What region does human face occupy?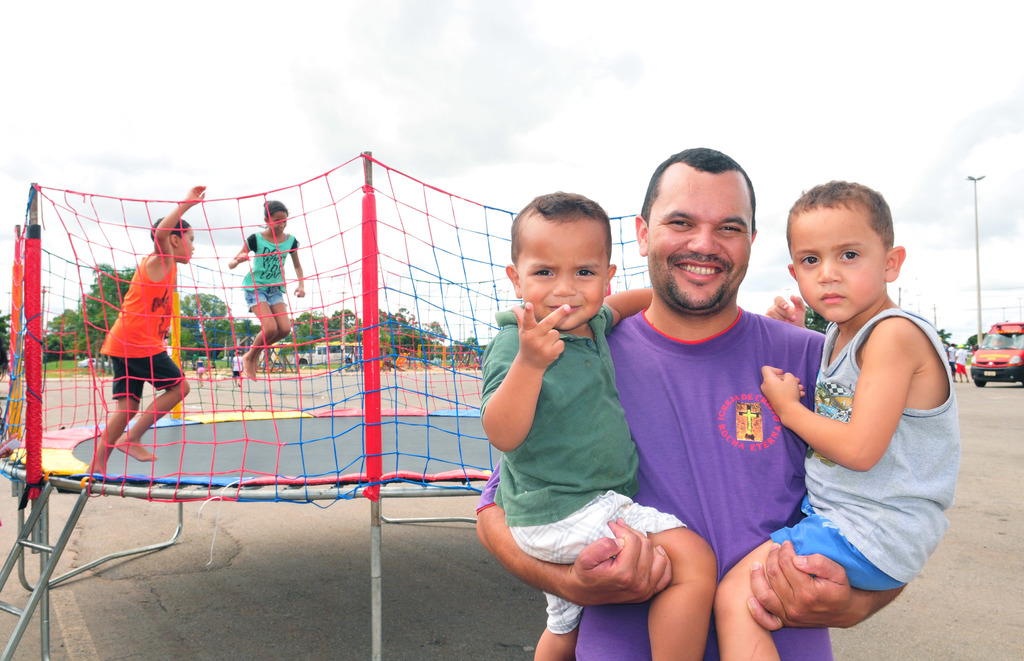
273 213 286 237.
